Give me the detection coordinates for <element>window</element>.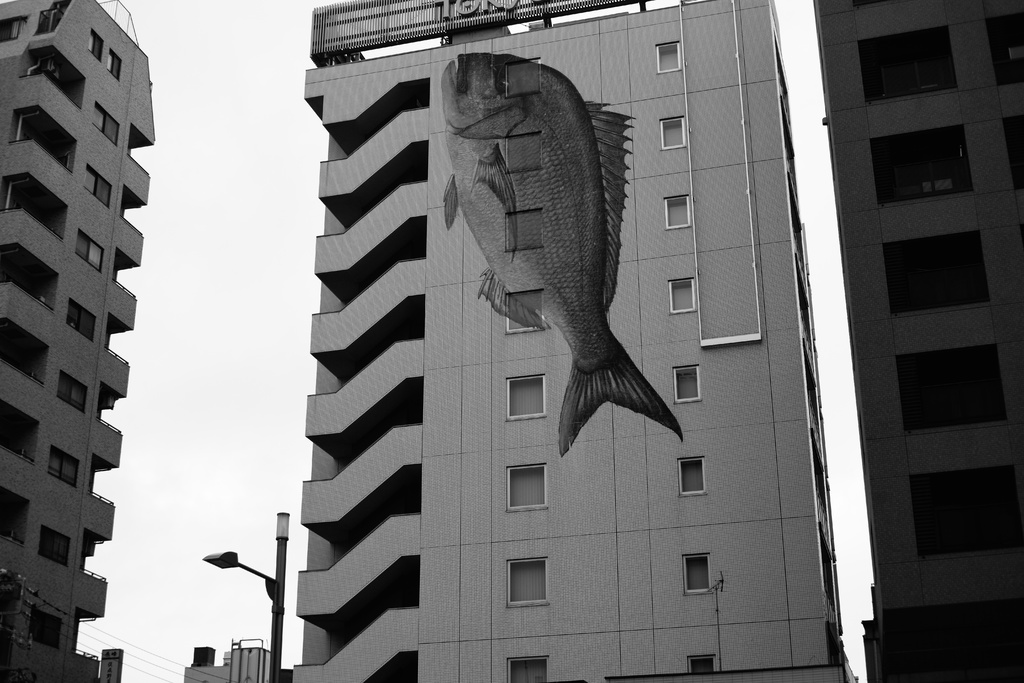
(left=81, top=163, right=113, bottom=208).
